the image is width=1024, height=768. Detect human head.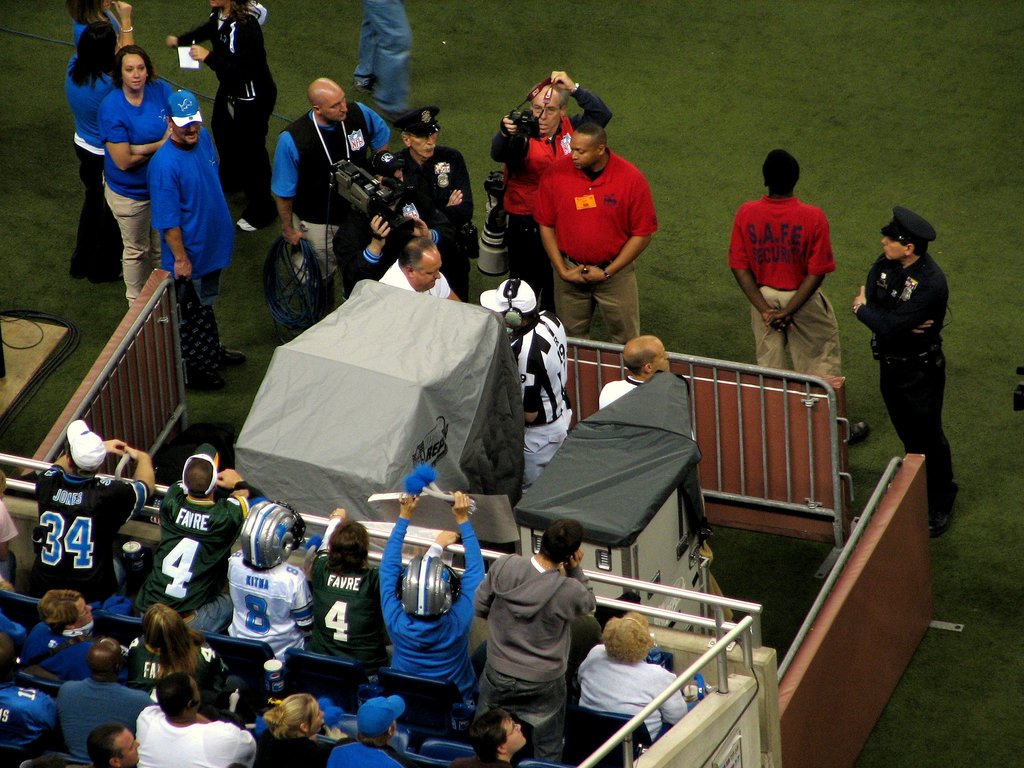
Detection: <box>351,700,407,748</box>.
